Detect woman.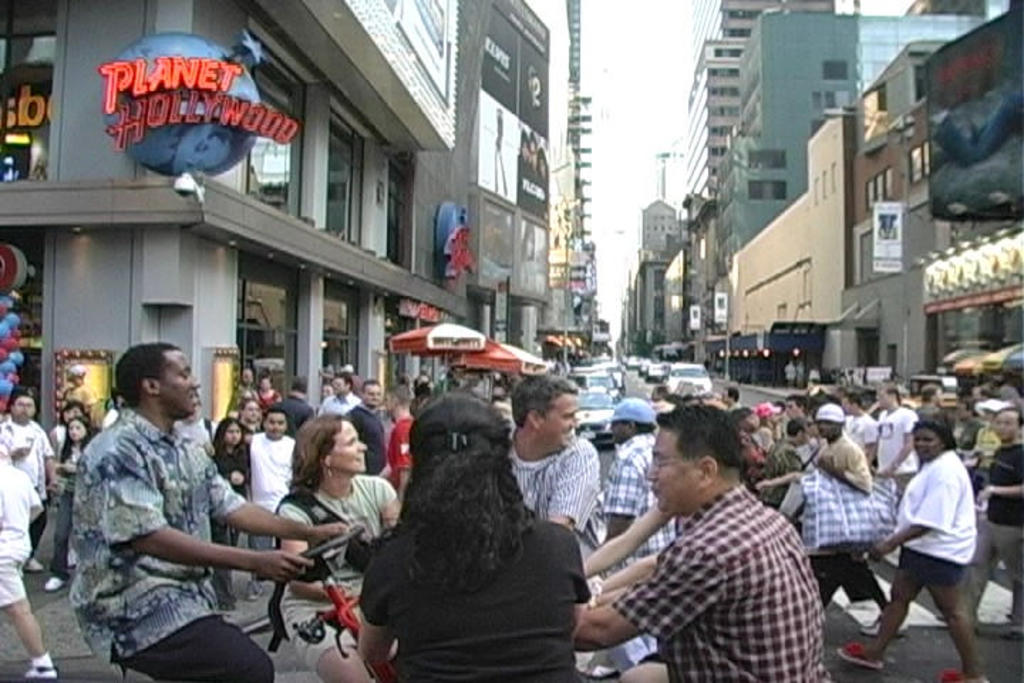
Detected at left=317, top=384, right=585, bottom=682.
